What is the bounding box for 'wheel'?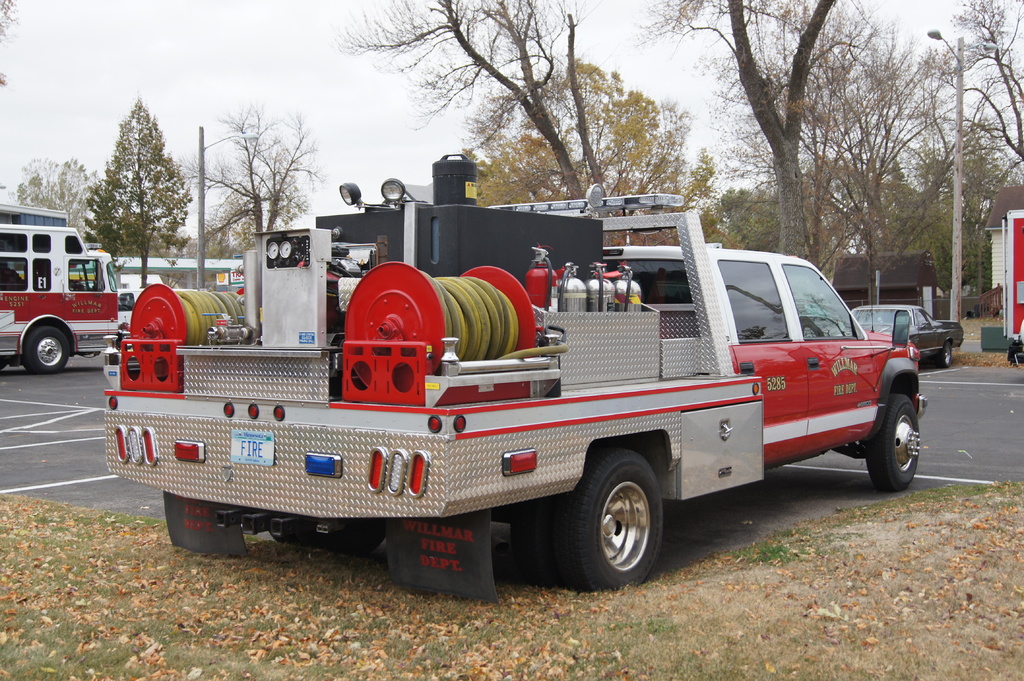
(x1=19, y1=324, x2=69, y2=372).
